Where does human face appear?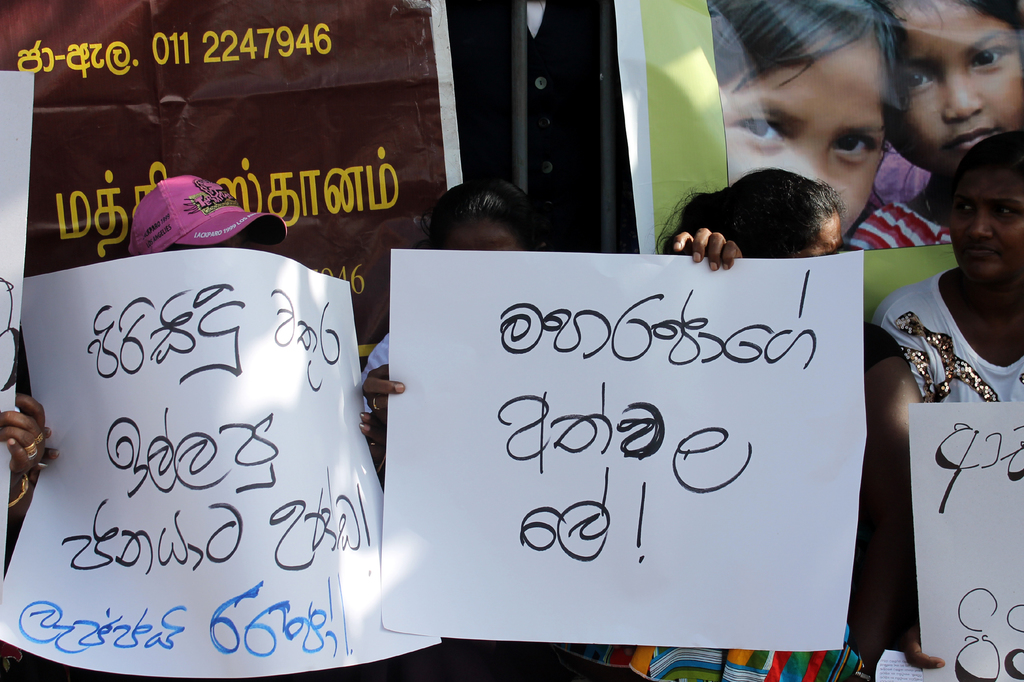
Appears at (left=803, top=214, right=845, bottom=257).
